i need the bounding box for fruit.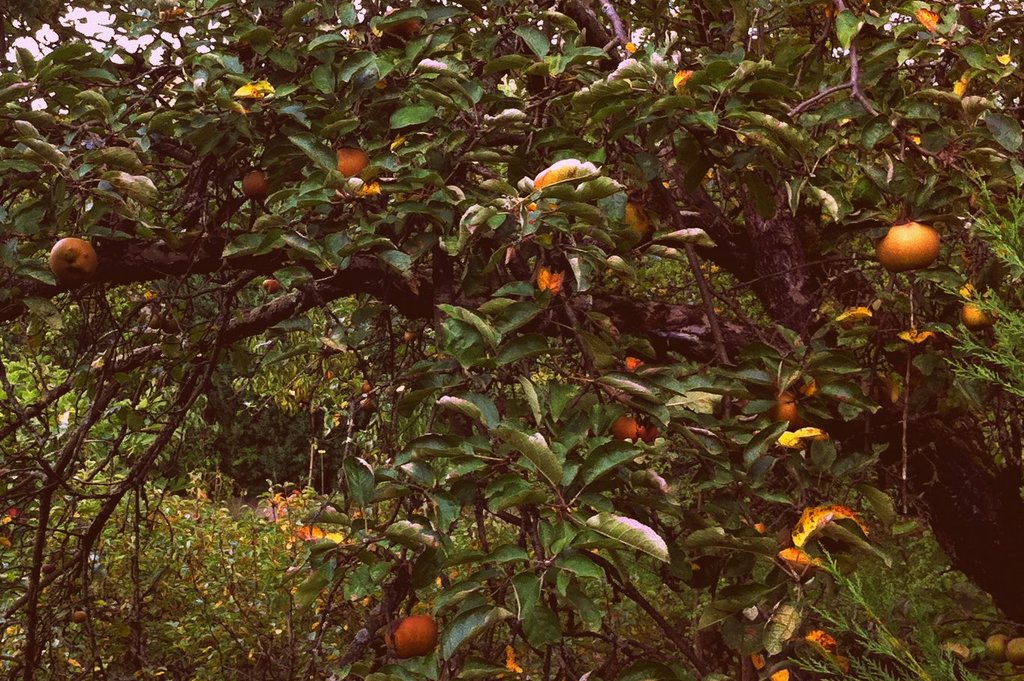
Here it is: locate(241, 169, 268, 195).
